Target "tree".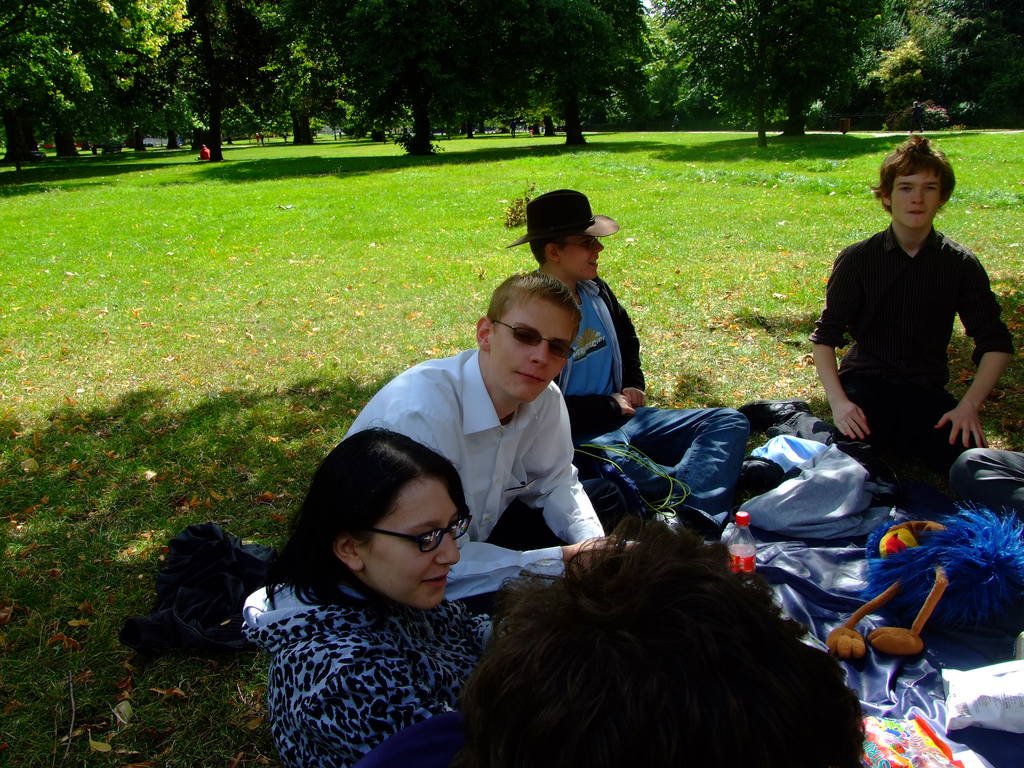
Target region: (356, 3, 570, 161).
